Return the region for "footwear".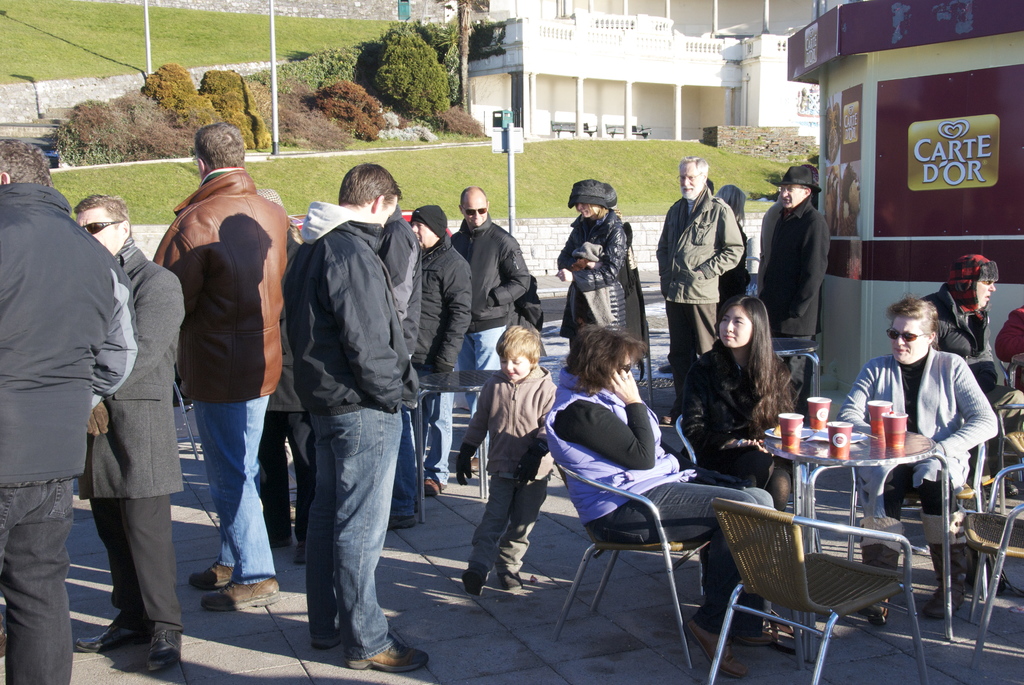
bbox=(270, 536, 290, 548).
